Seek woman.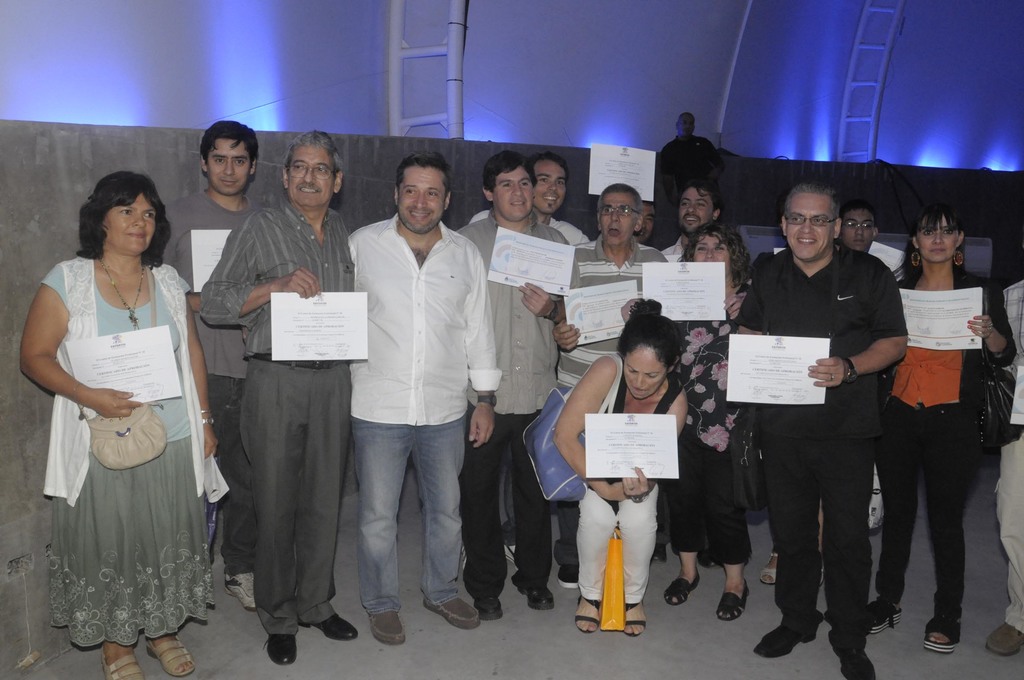
[653, 220, 767, 617].
